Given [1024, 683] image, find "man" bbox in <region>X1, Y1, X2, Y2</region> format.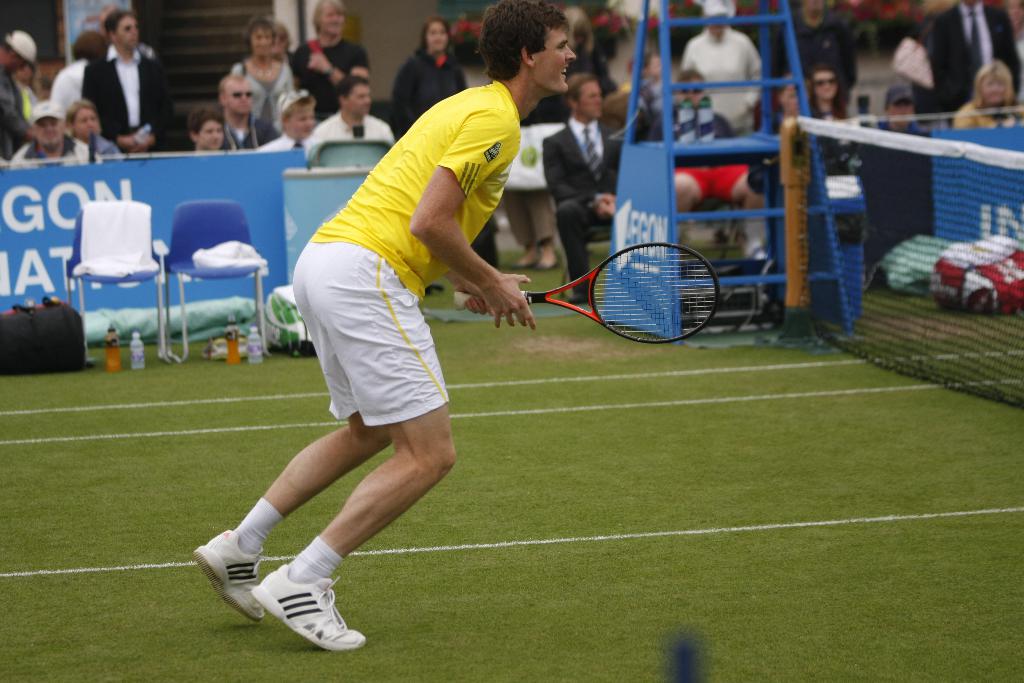
<region>876, 85, 929, 138</region>.
